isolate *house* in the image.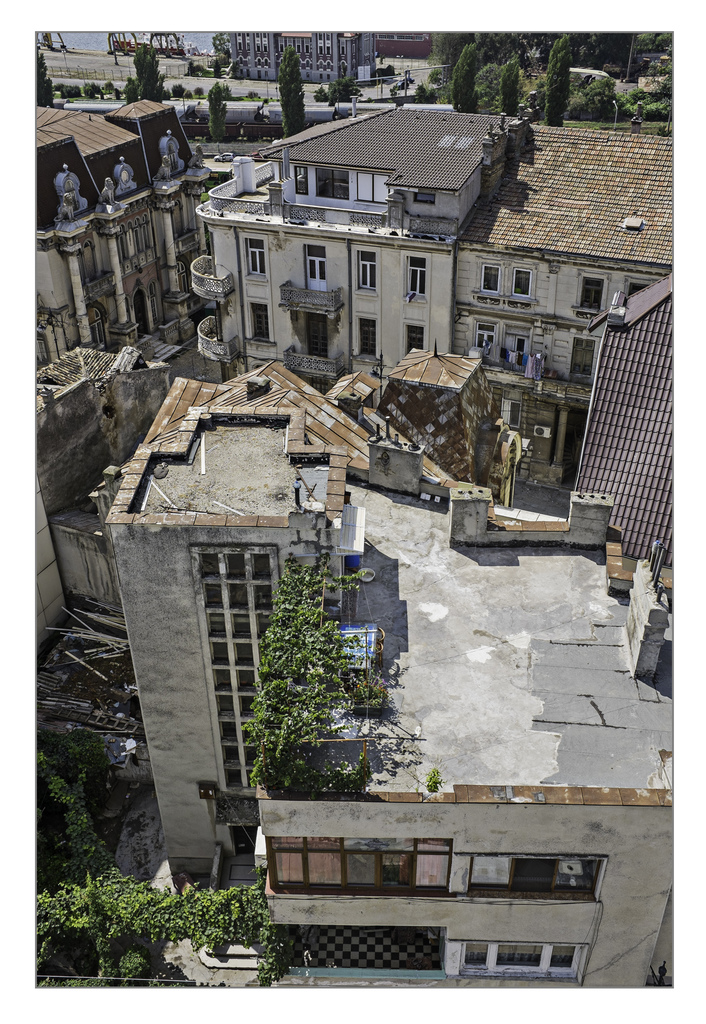
Isolated region: (93, 330, 698, 1004).
